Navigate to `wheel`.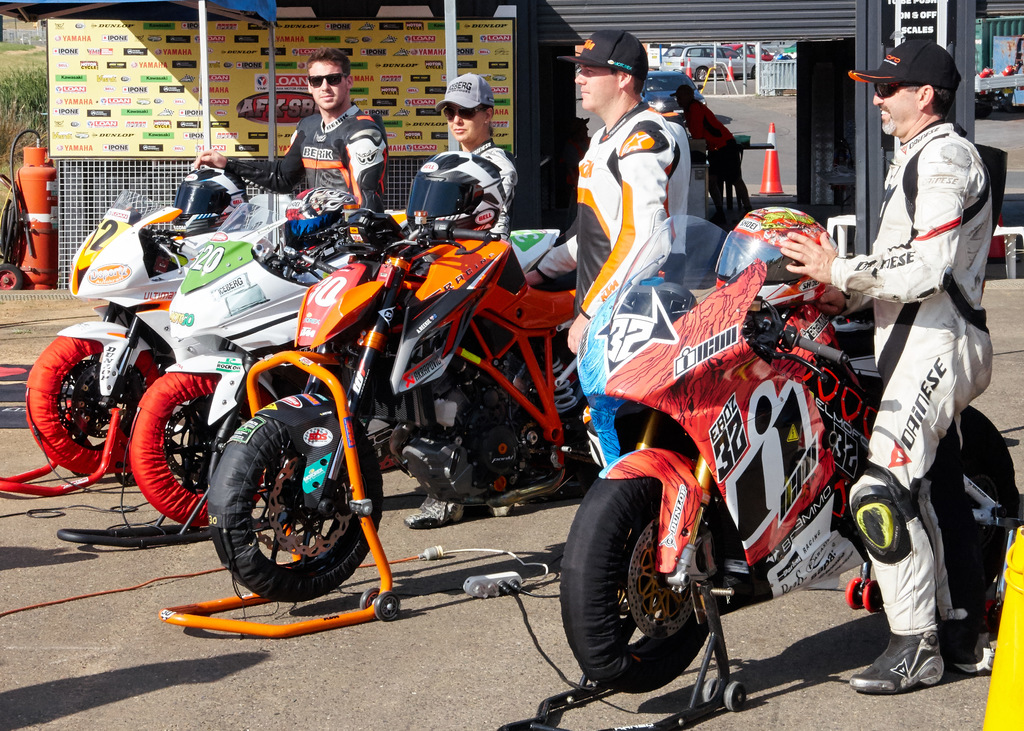
Navigation target: <bbox>550, 470, 724, 702</bbox>.
